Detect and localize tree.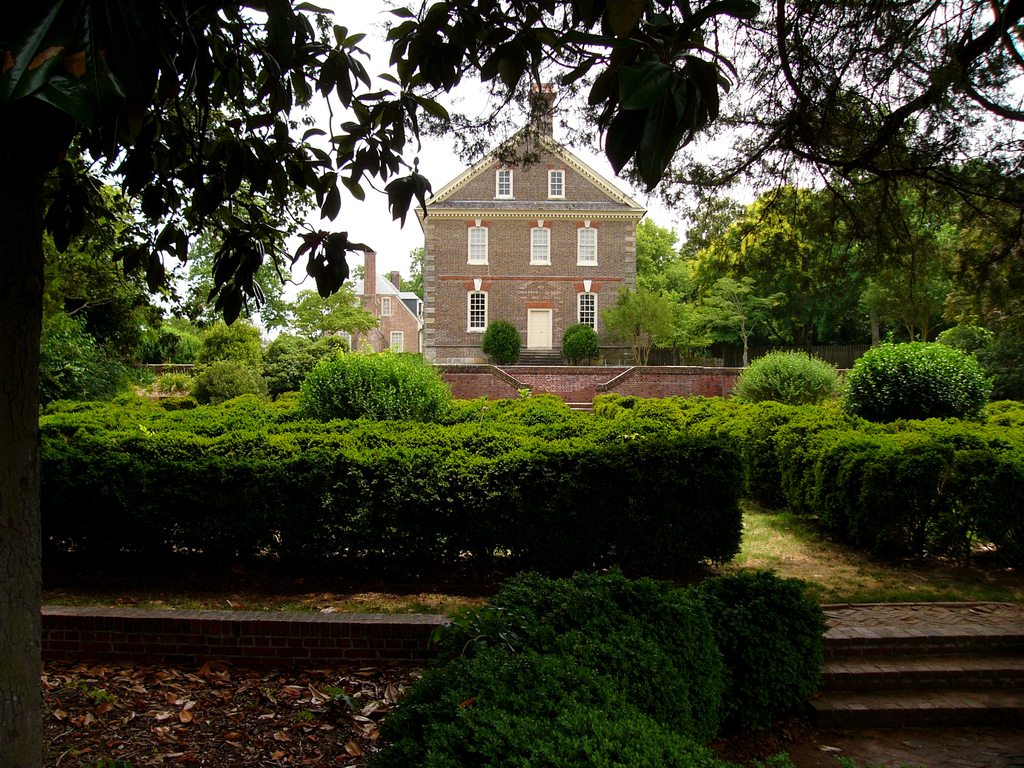
Localized at 46, 150, 164, 365.
